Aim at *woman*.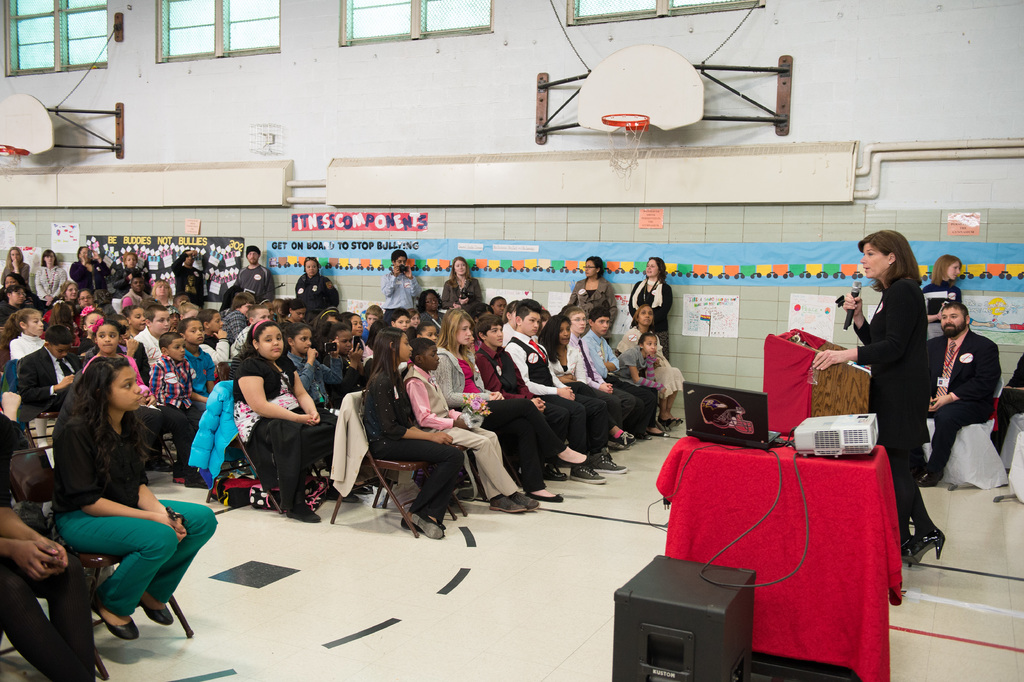
Aimed at 539/315/615/446.
